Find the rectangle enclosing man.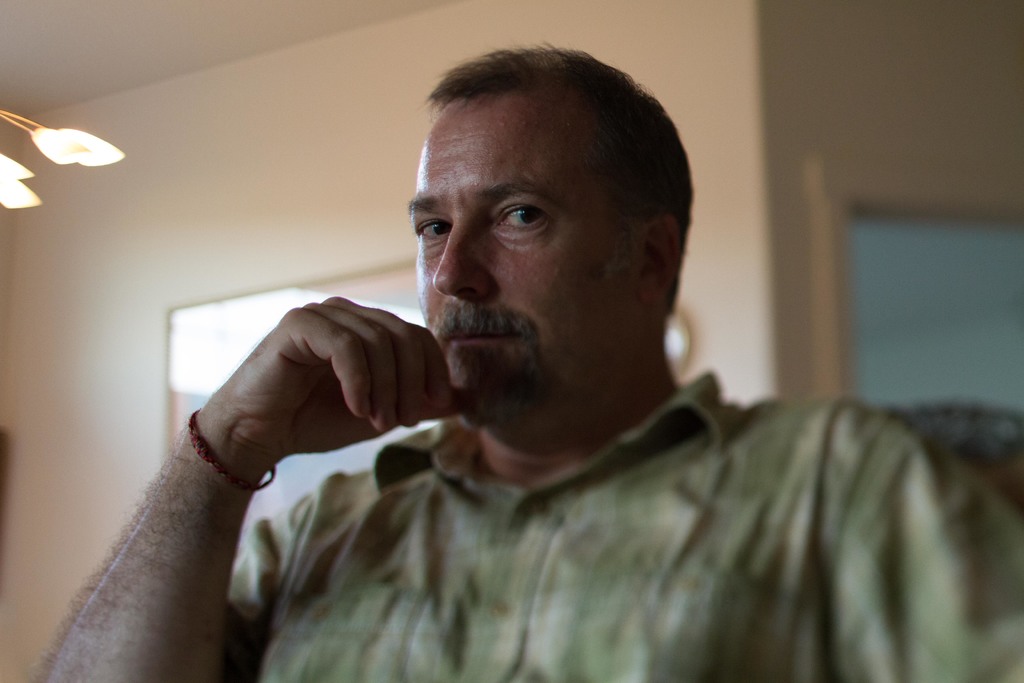
box(35, 38, 1023, 682).
